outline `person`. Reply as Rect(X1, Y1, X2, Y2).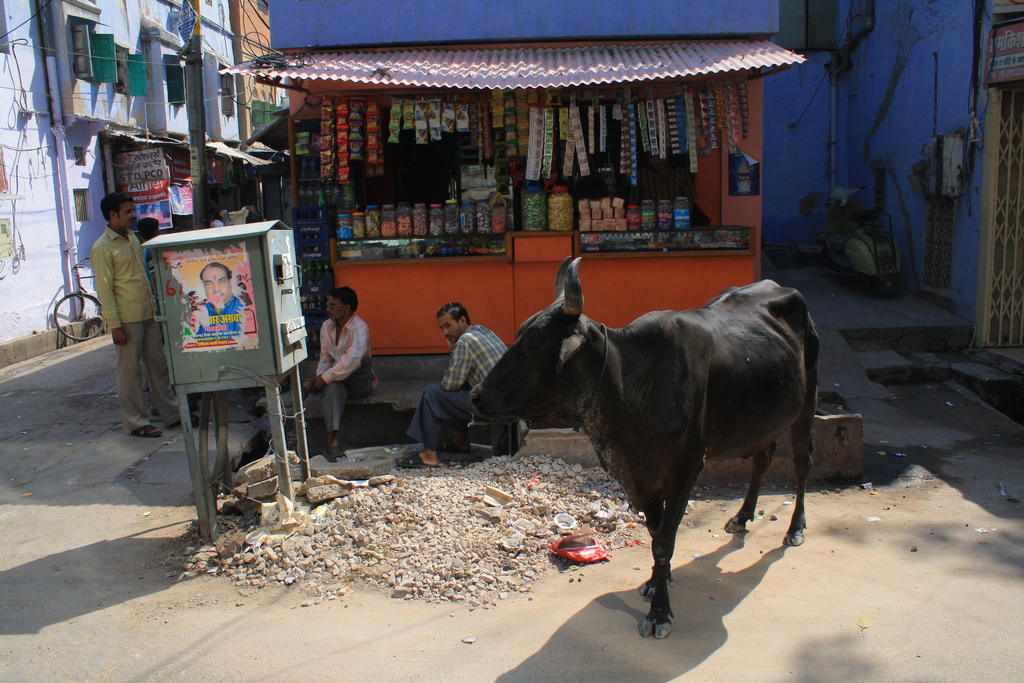
Rect(141, 220, 162, 389).
